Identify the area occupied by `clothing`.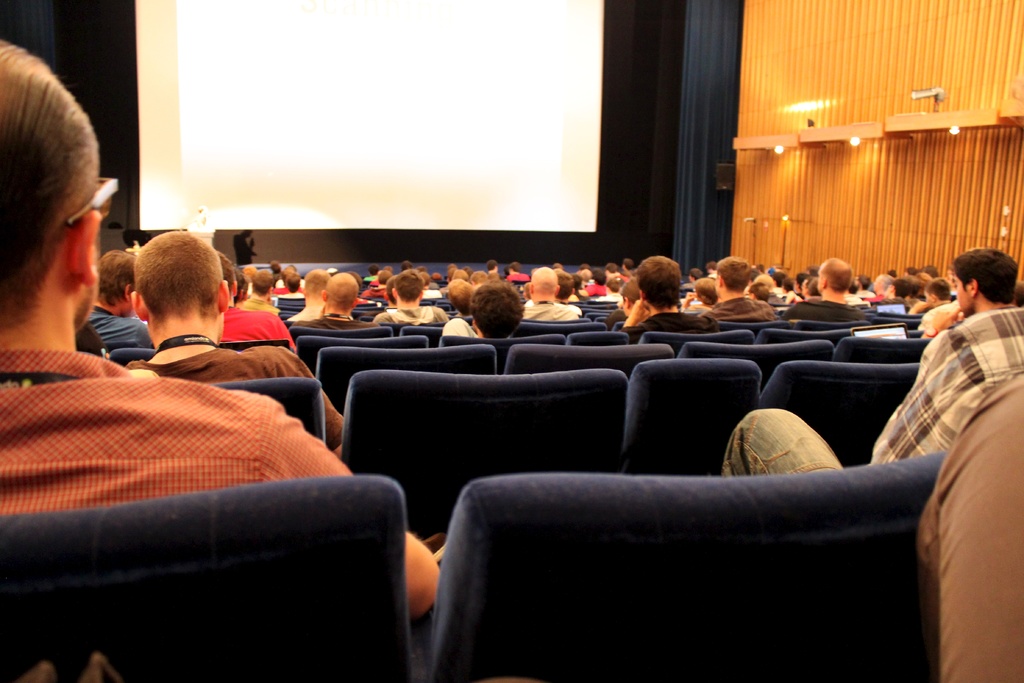
Area: BBox(915, 376, 1023, 682).
